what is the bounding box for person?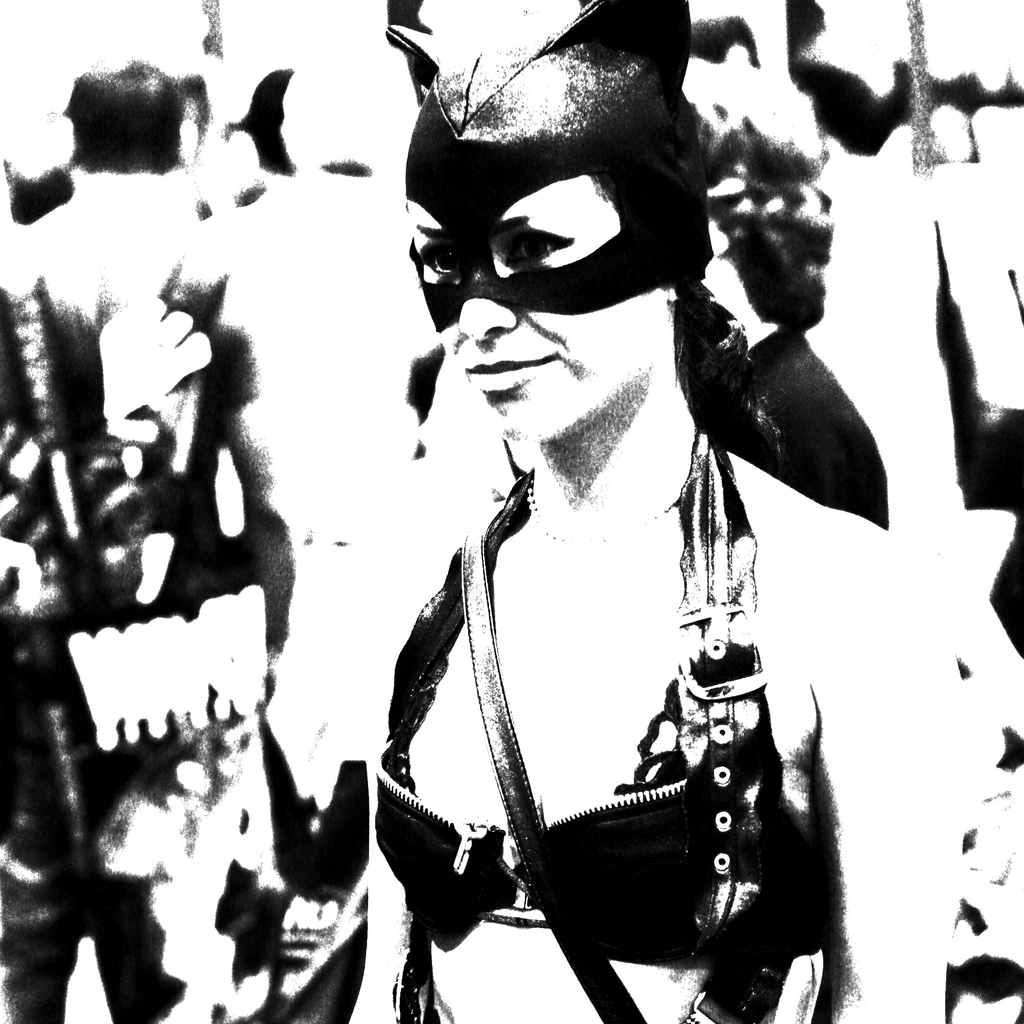
pyautogui.locateOnScreen(342, 44, 853, 1002).
